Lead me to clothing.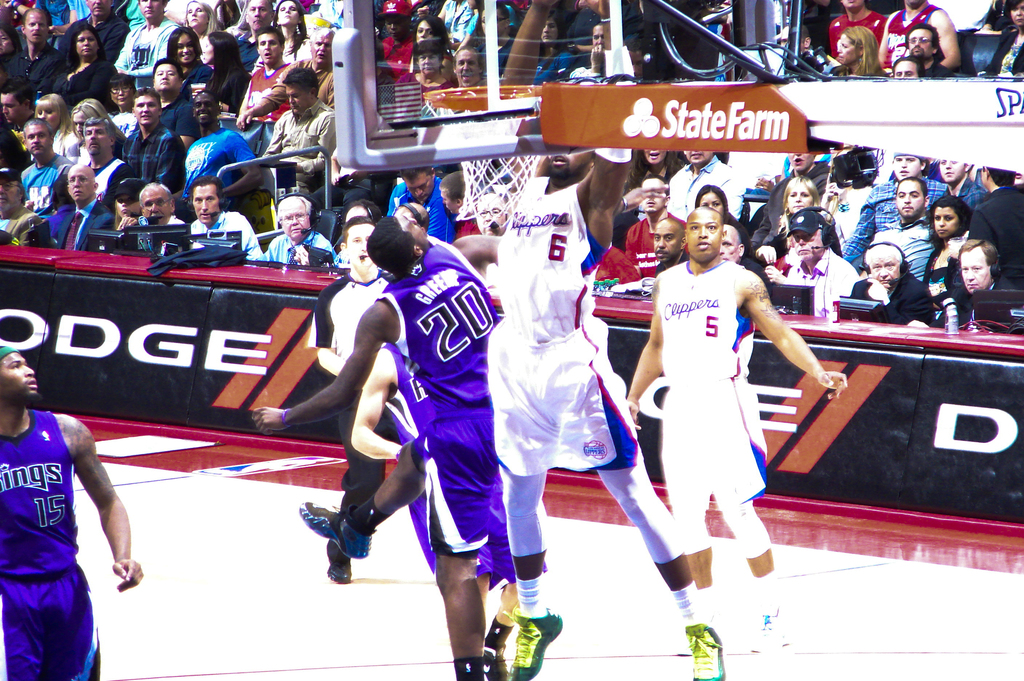
Lead to [822,6,899,52].
